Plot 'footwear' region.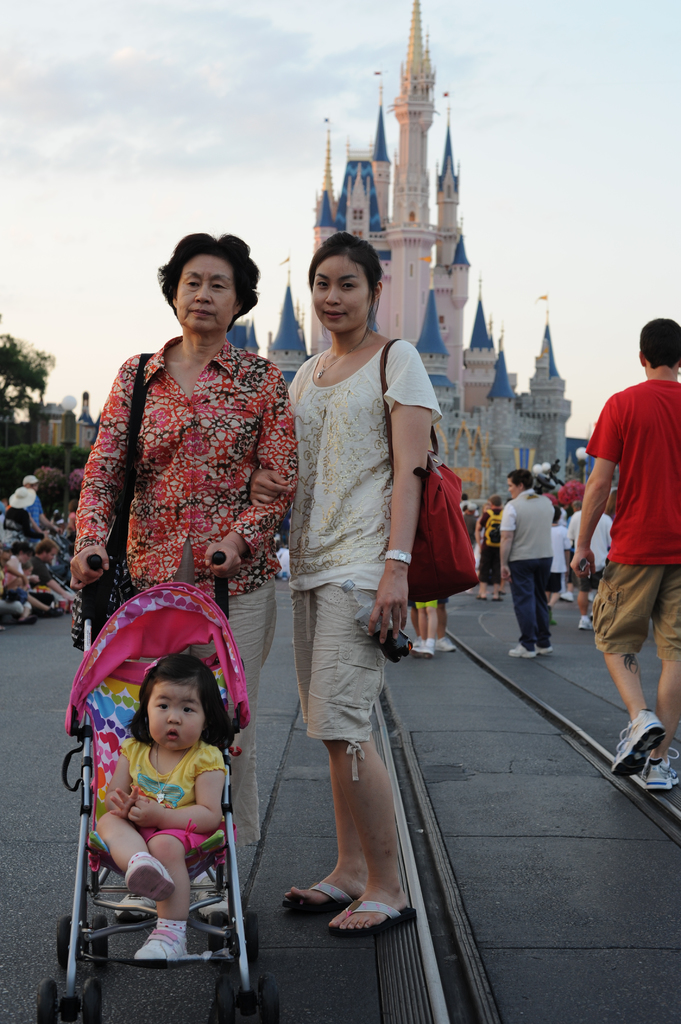
Plotted at region(562, 590, 573, 602).
